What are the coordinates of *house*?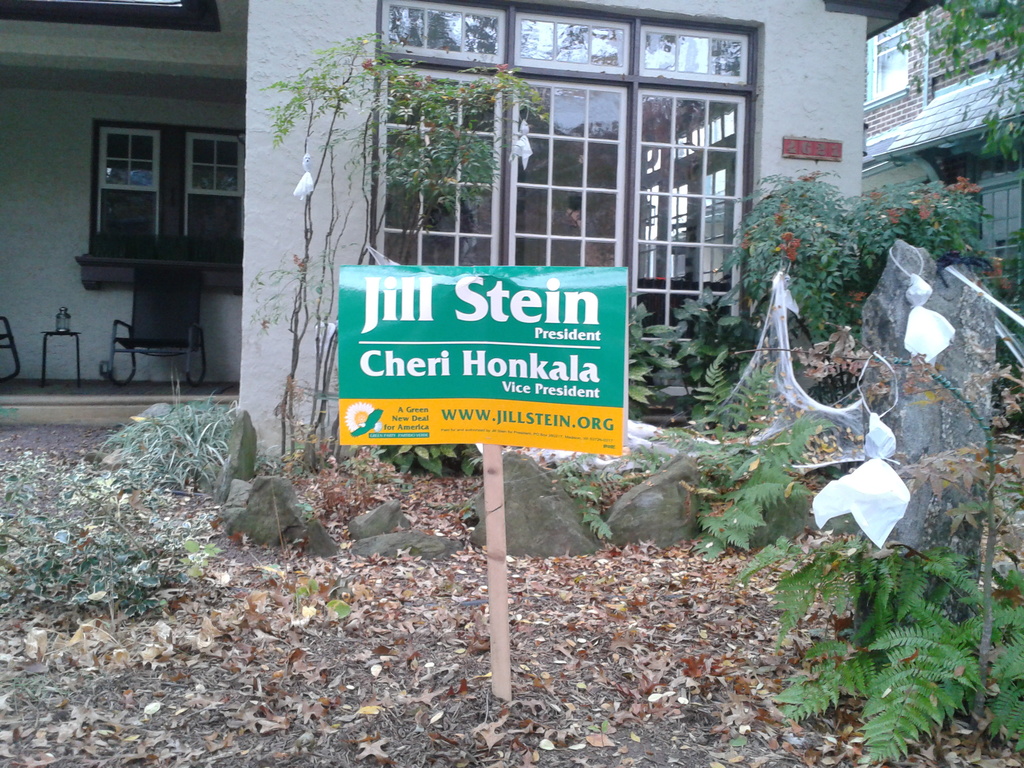
[2,0,881,470].
